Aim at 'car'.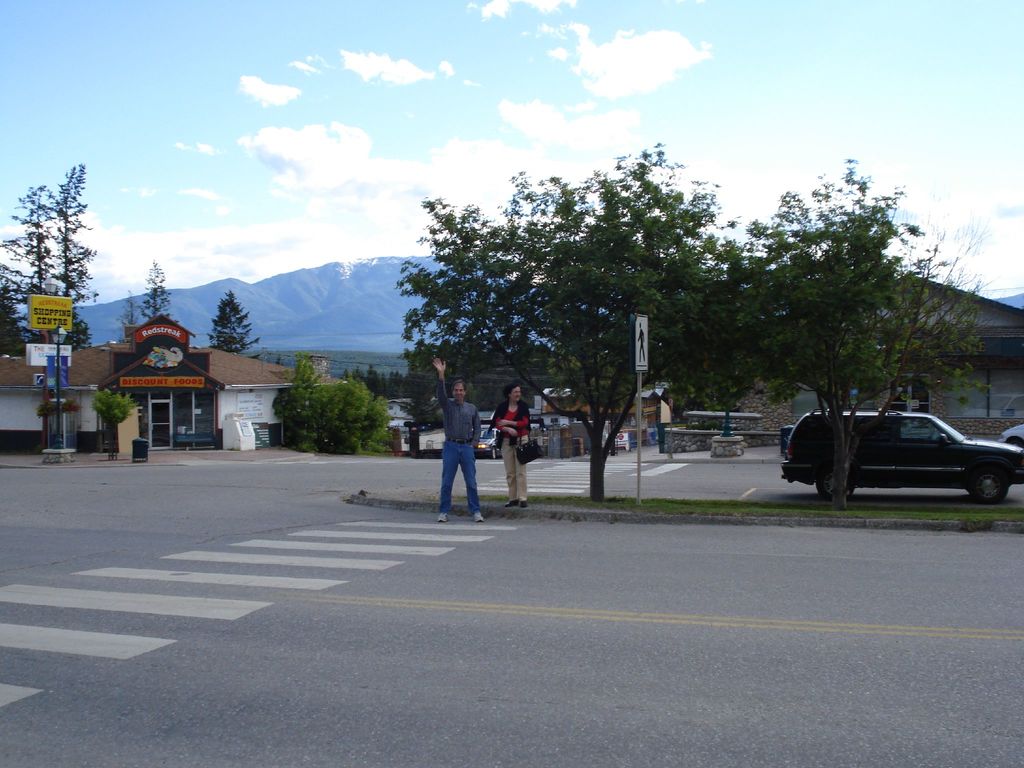
Aimed at 996/424/1023/449.
